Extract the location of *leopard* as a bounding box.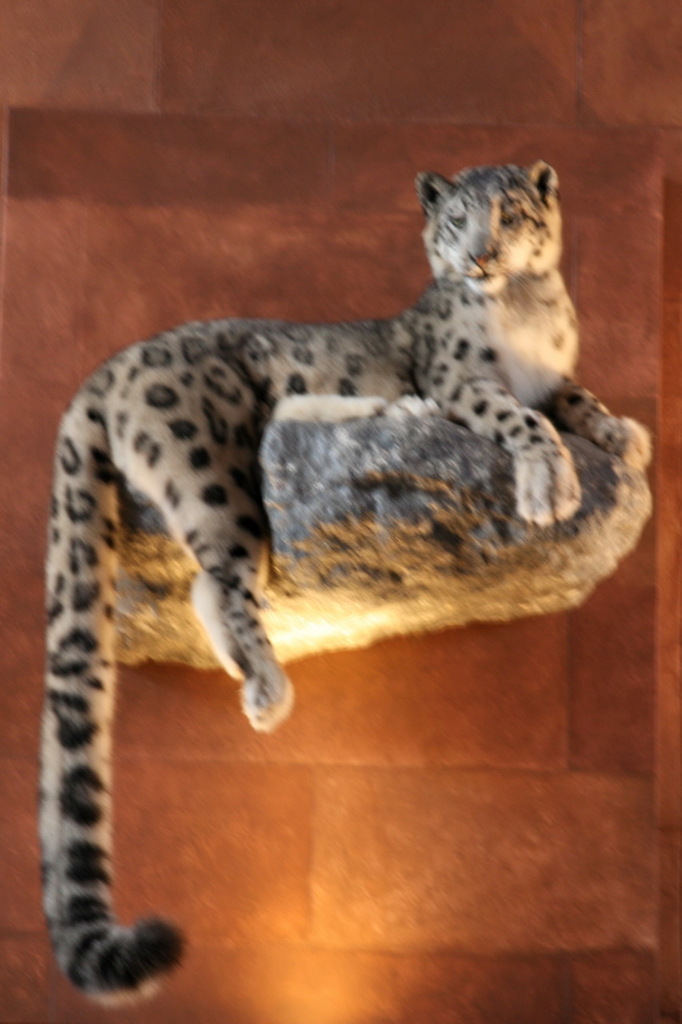
bbox(42, 157, 652, 1010).
